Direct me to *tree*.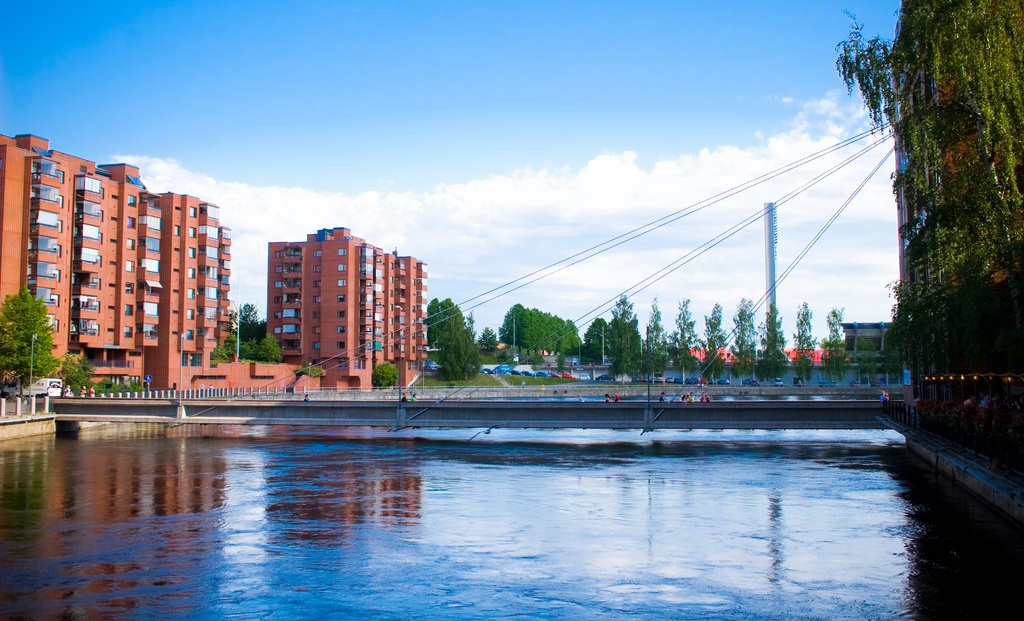
Direction: bbox=(5, 289, 63, 407).
